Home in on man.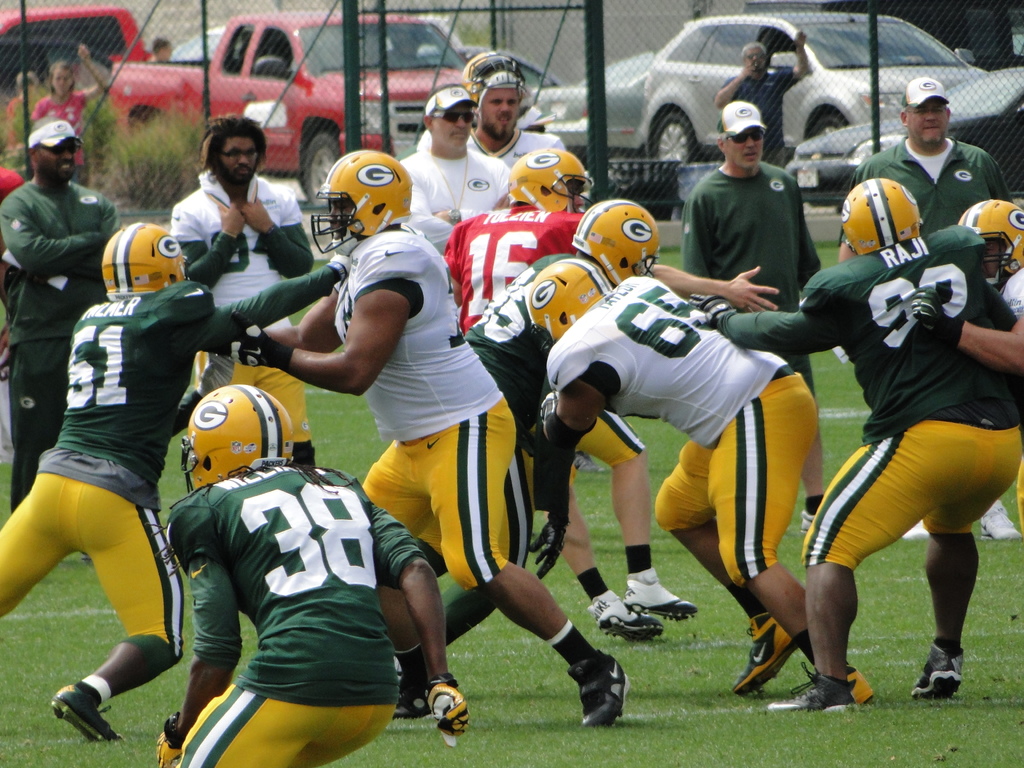
Homed in at locate(830, 78, 1018, 537).
